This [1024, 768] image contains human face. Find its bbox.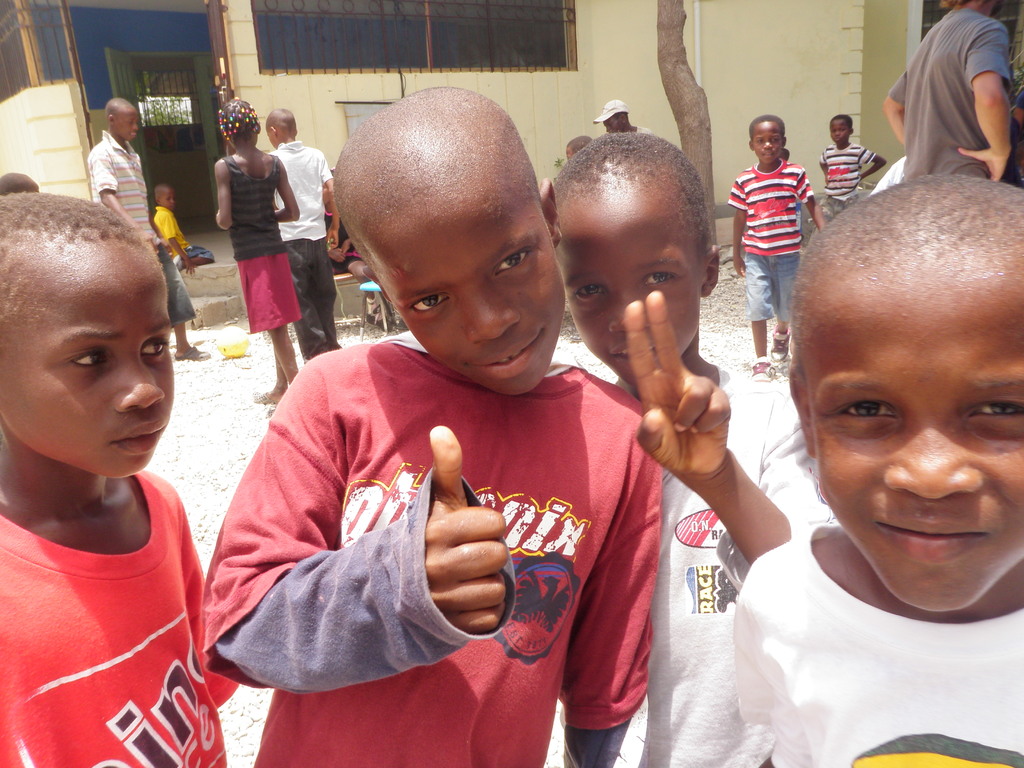
[831,120,846,140].
